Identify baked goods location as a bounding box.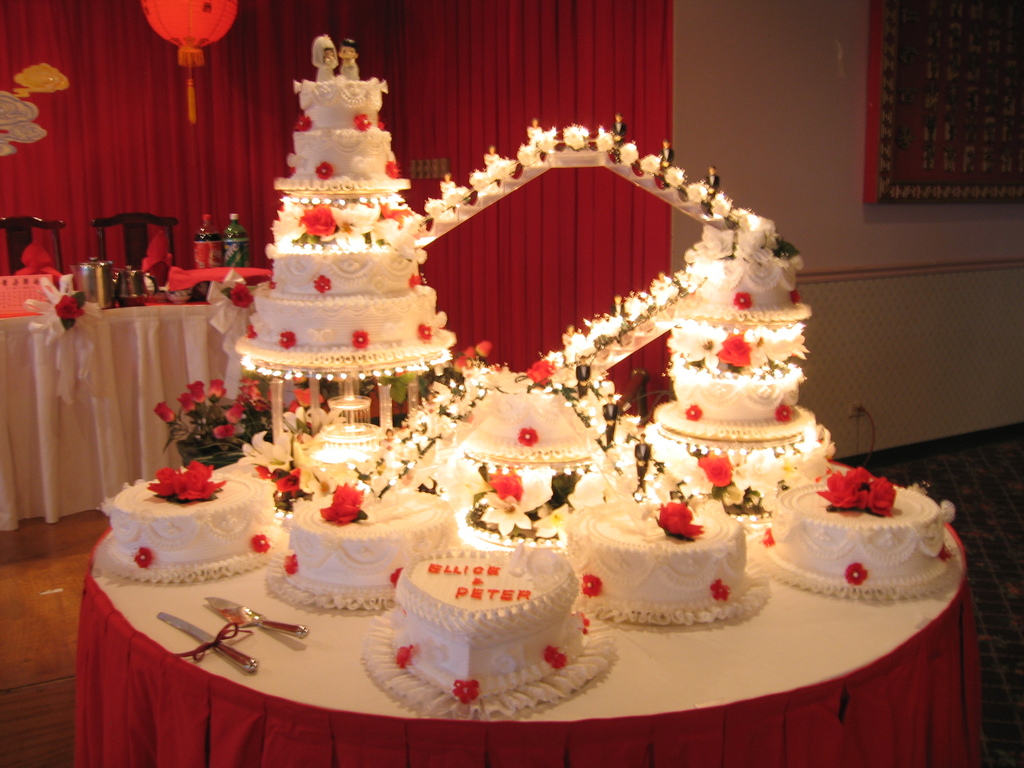
{"left": 457, "top": 388, "right": 613, "bottom": 562}.
